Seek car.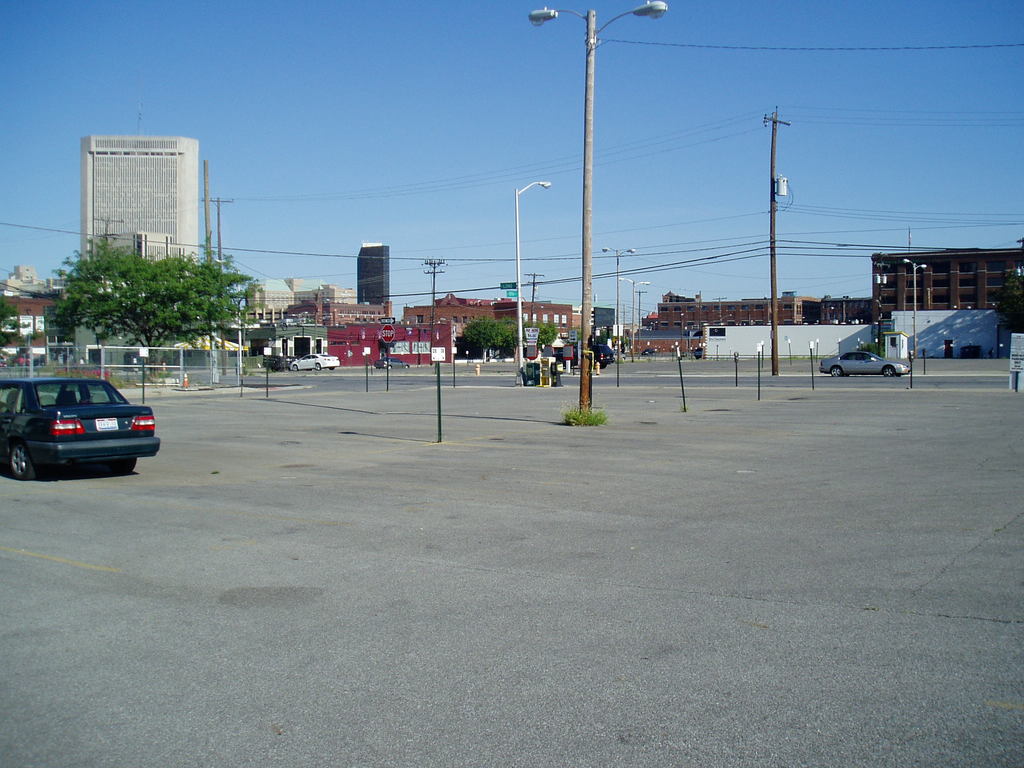
(x1=0, y1=377, x2=160, y2=481).
